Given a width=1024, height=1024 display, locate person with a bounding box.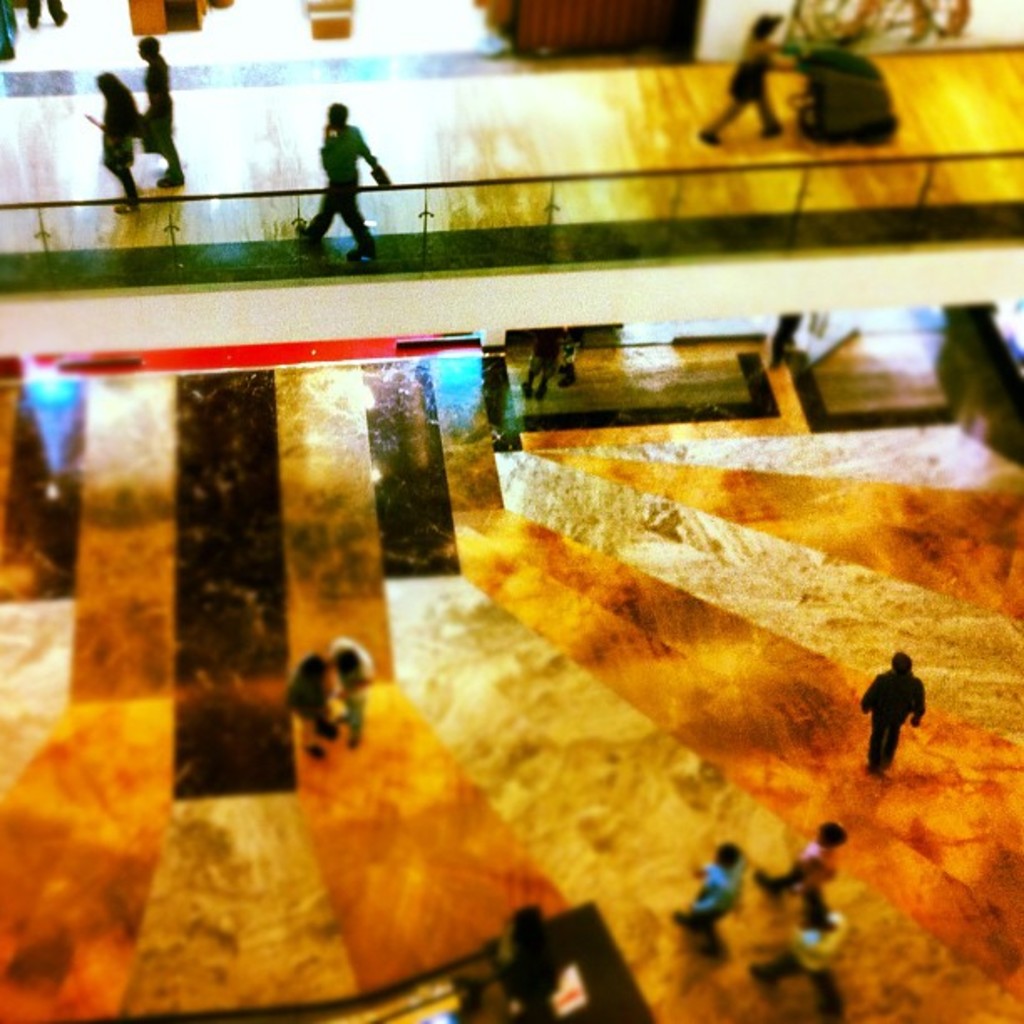
Located: bbox=[550, 326, 577, 388].
